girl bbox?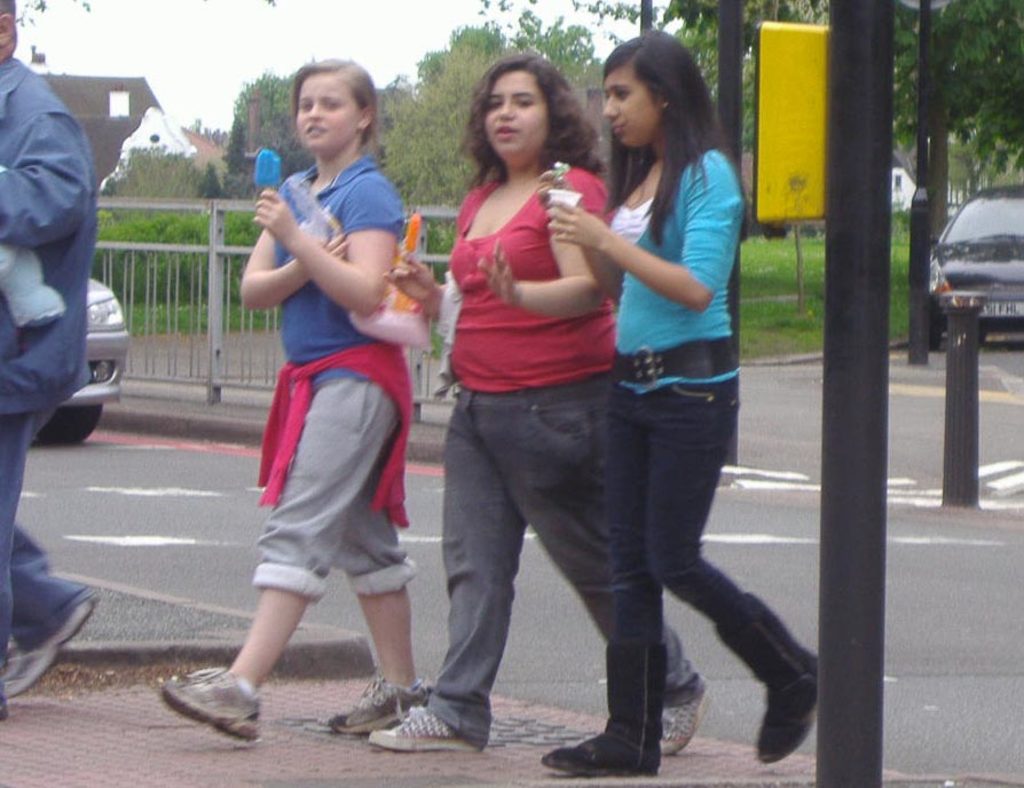
x1=162 y1=63 x2=430 y2=742
